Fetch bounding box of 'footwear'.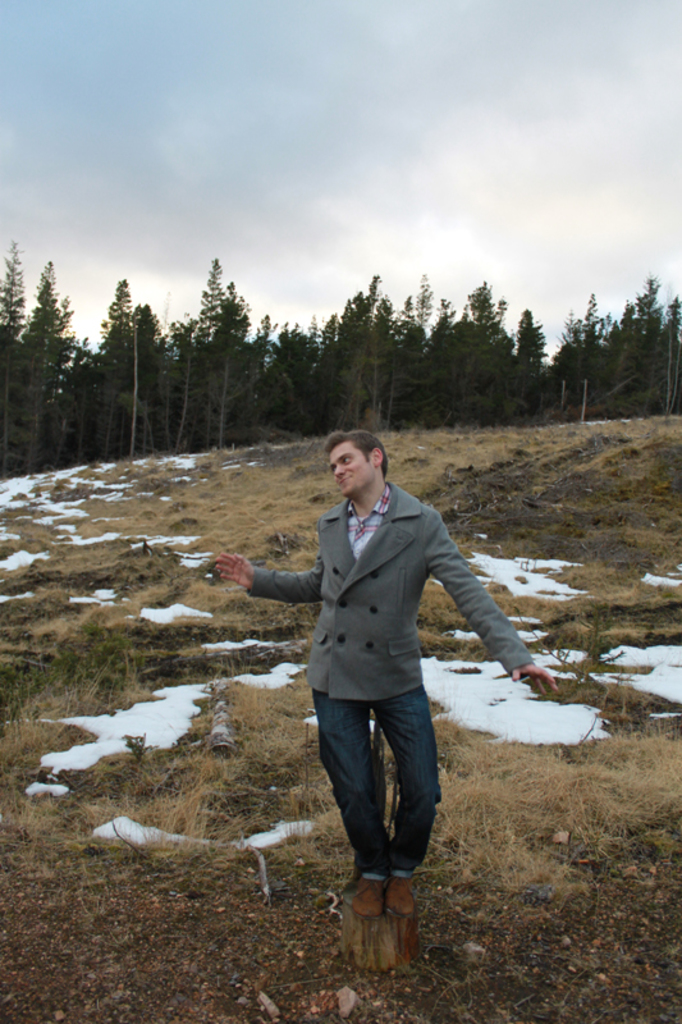
Bbox: (347, 878, 388, 920).
